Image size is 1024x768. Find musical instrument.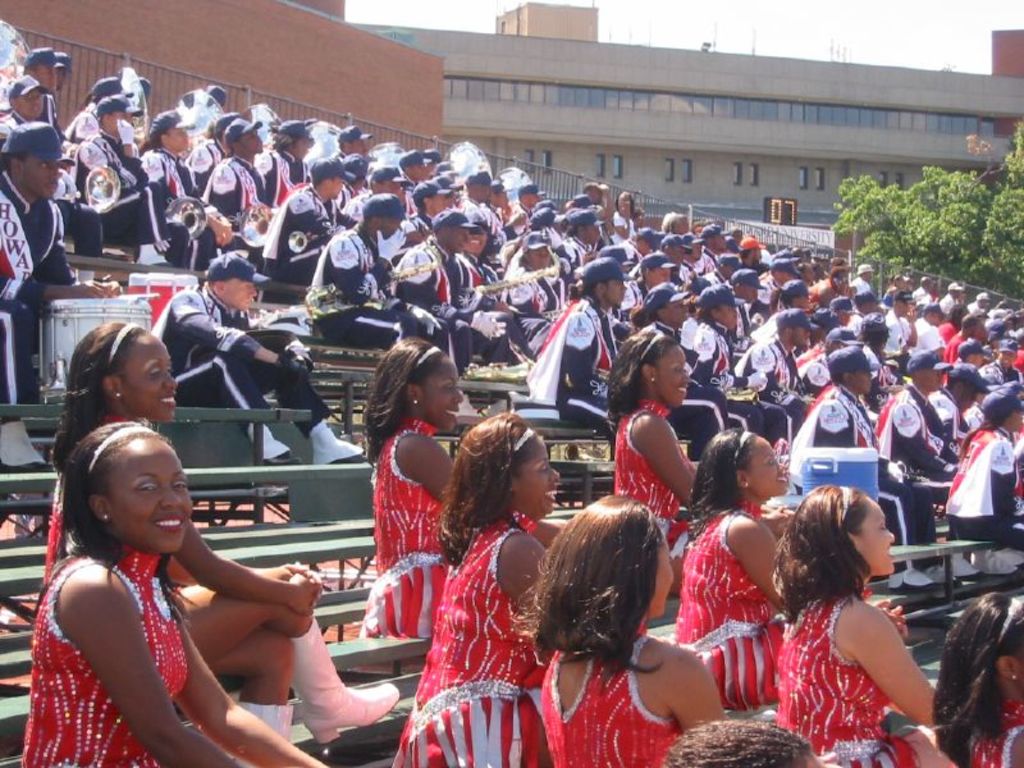
[82, 160, 143, 214].
